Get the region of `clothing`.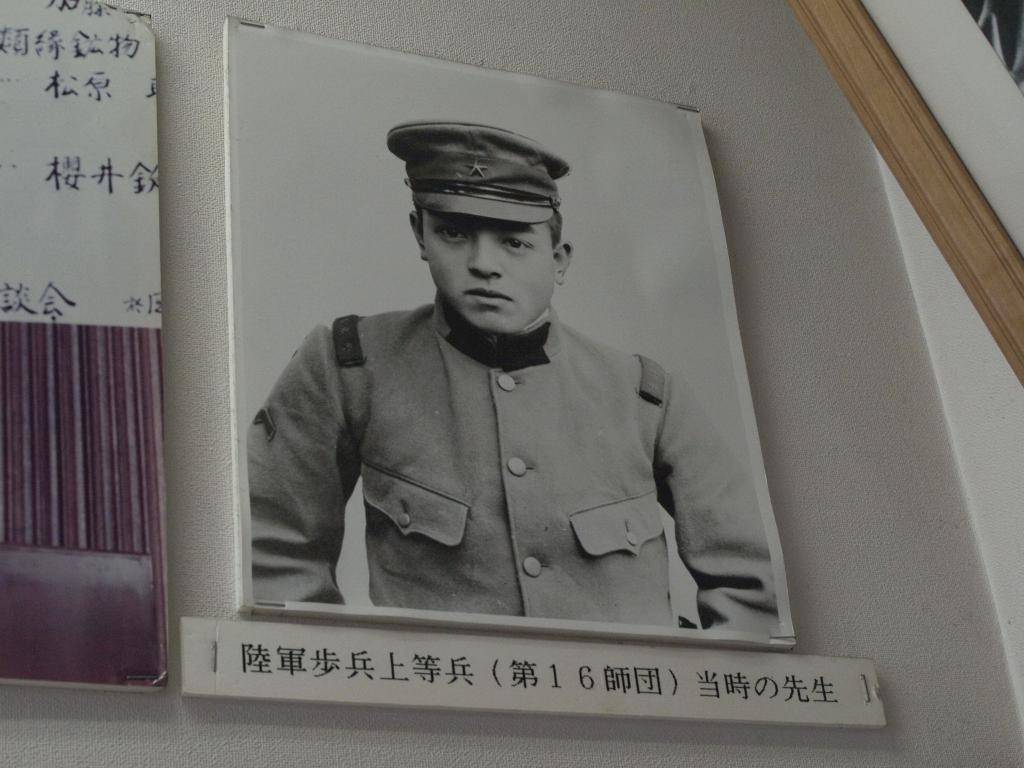
select_region(245, 255, 749, 636).
